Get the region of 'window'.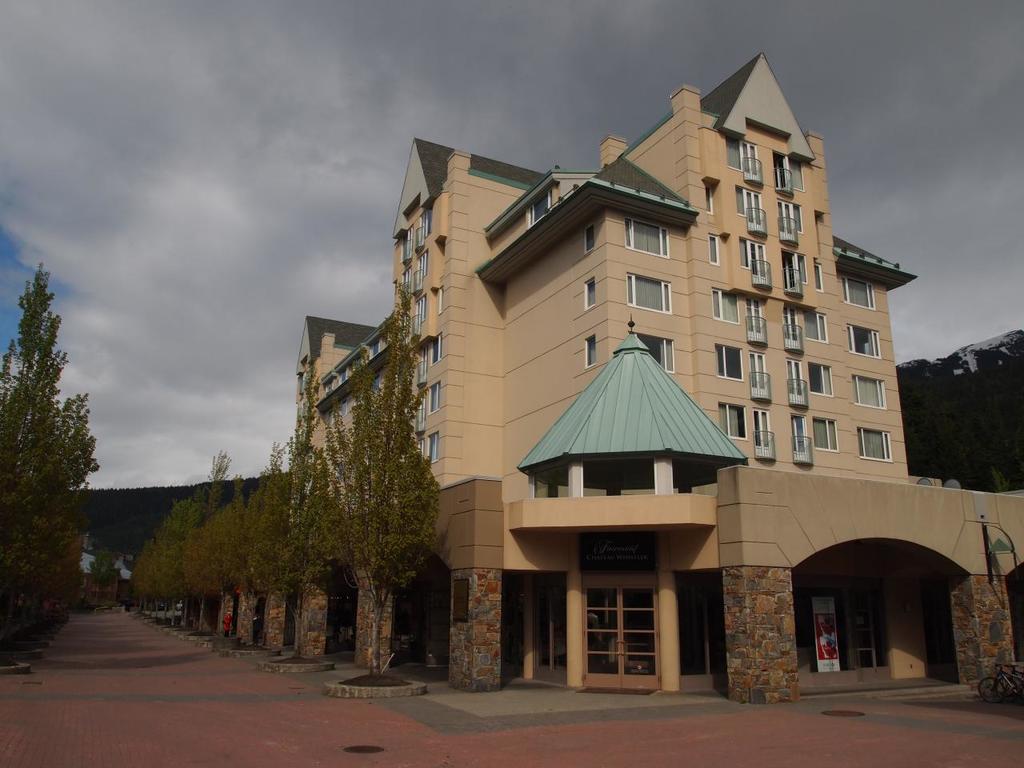
bbox=[843, 325, 881, 358].
